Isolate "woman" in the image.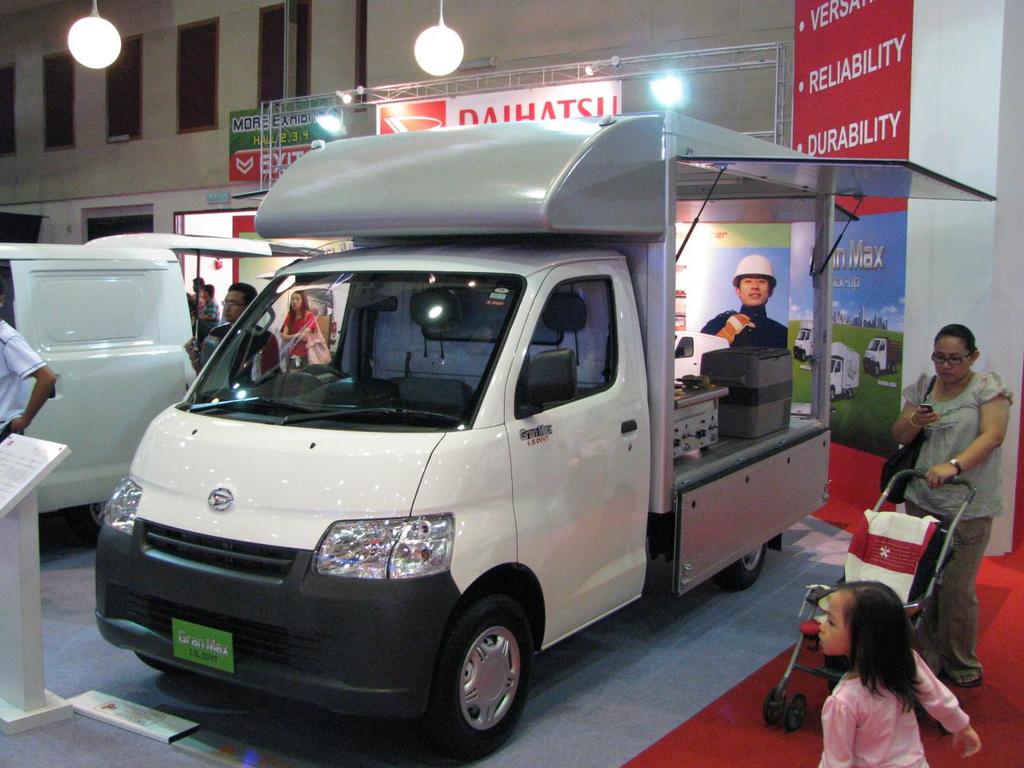
Isolated region: box(280, 290, 320, 368).
